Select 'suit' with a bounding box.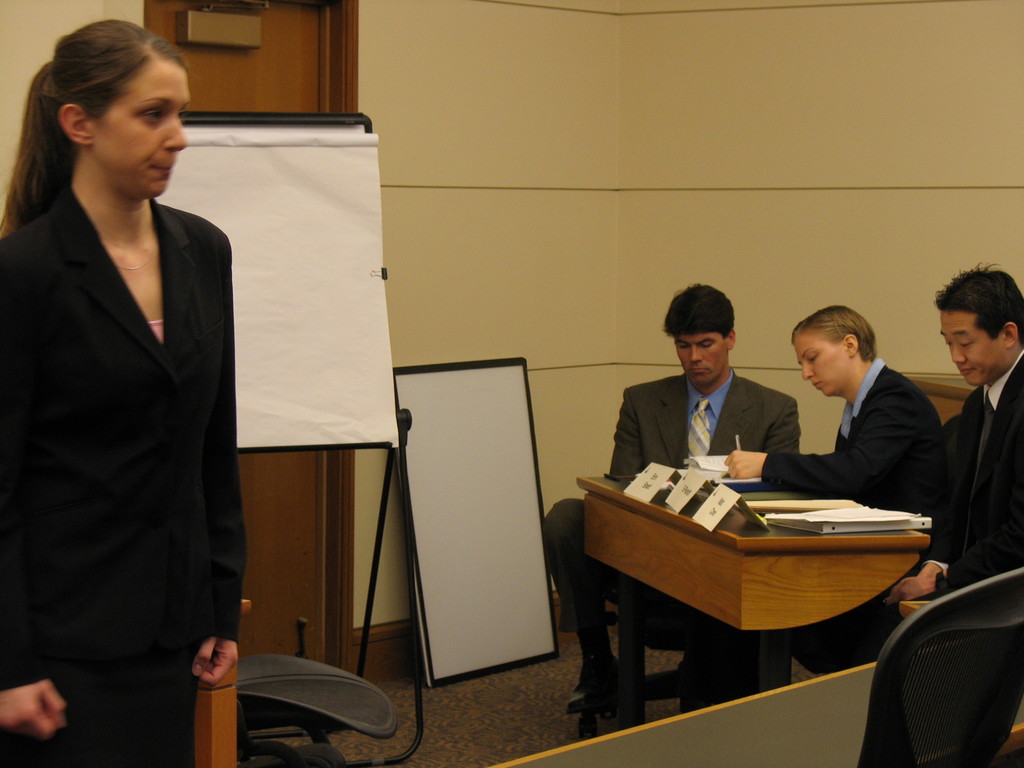
<region>542, 386, 800, 640</region>.
